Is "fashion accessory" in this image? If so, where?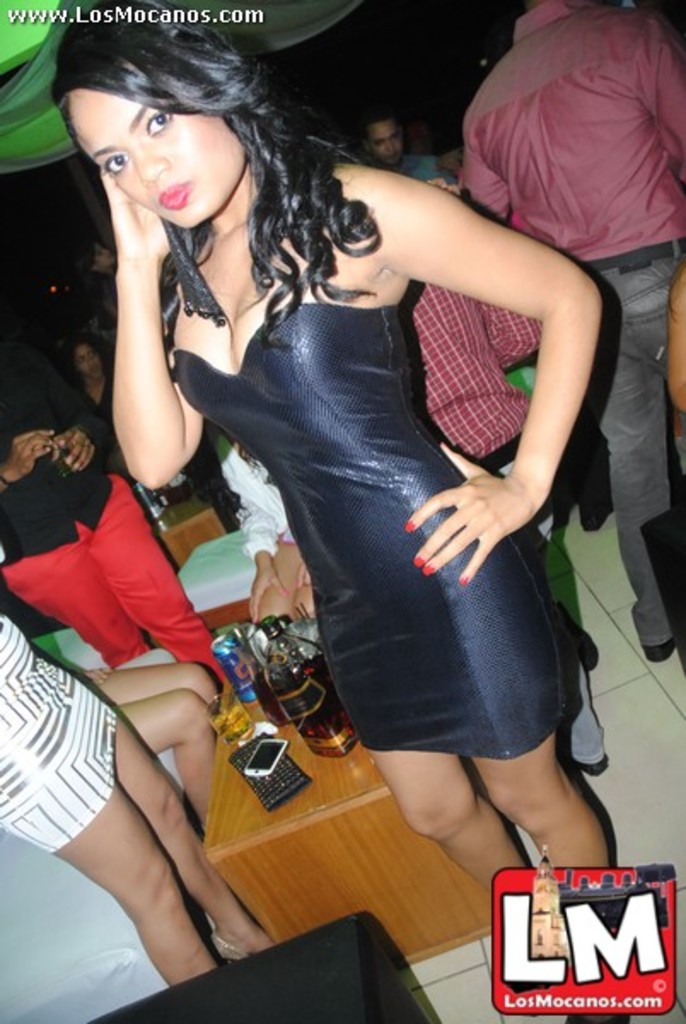
Yes, at bbox=[578, 237, 684, 283].
